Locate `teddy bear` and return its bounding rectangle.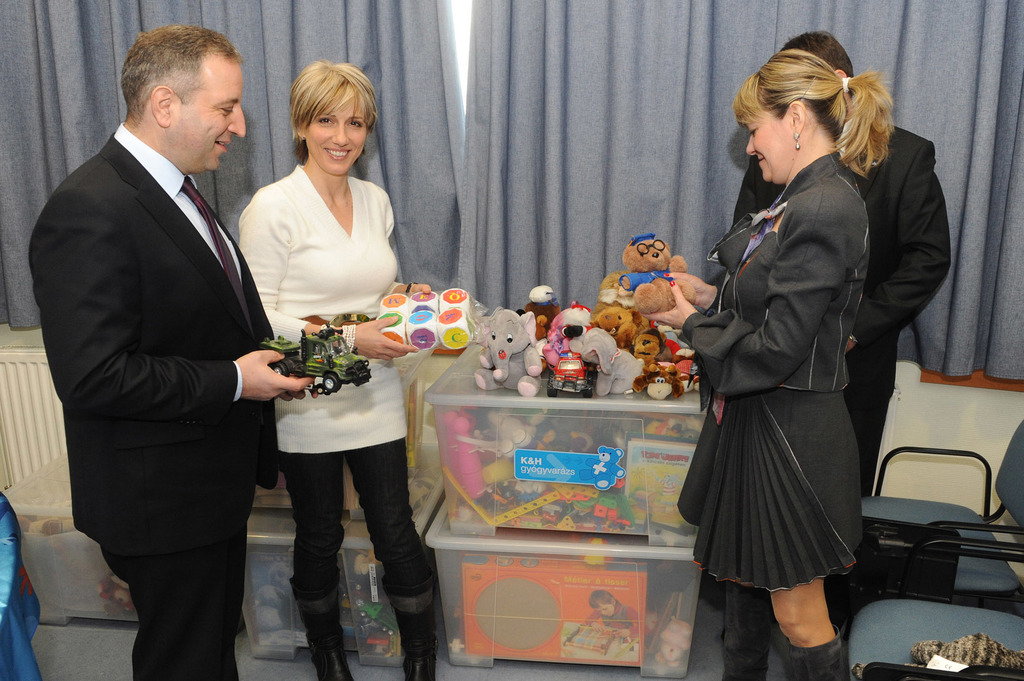
BBox(619, 236, 696, 314).
